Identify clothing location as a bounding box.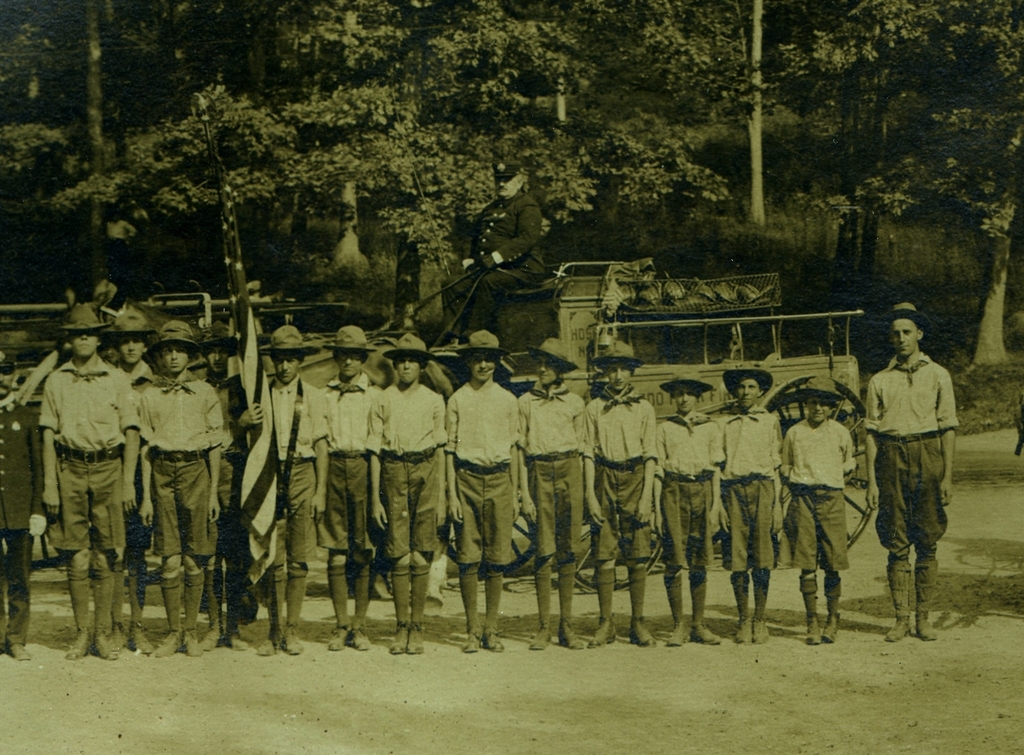
[232,358,326,596].
